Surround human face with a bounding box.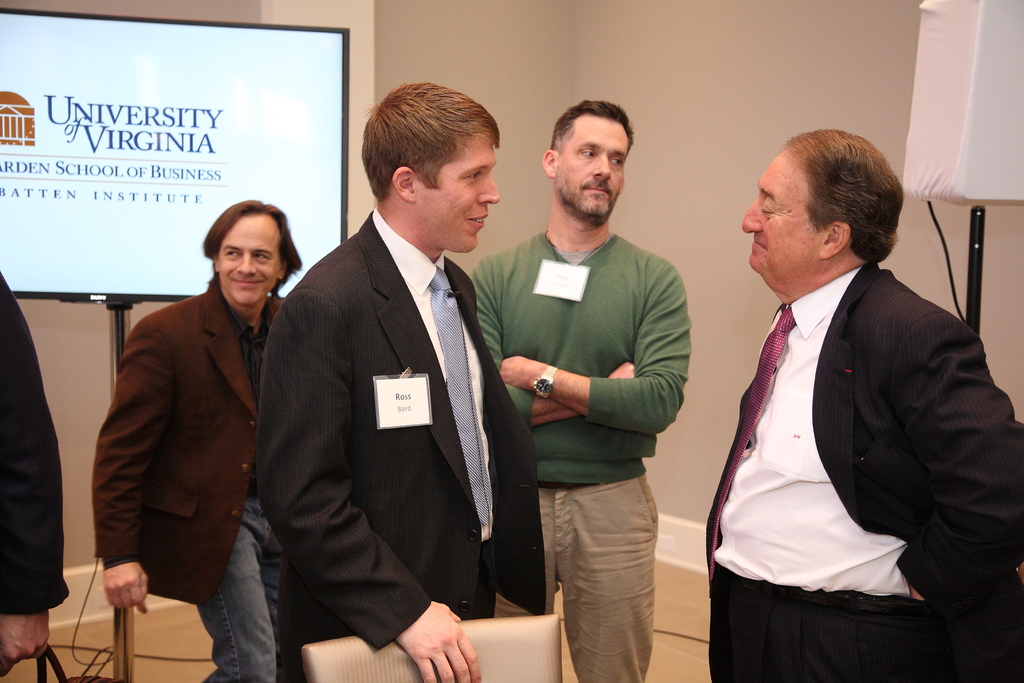
x1=417, y1=134, x2=502, y2=256.
